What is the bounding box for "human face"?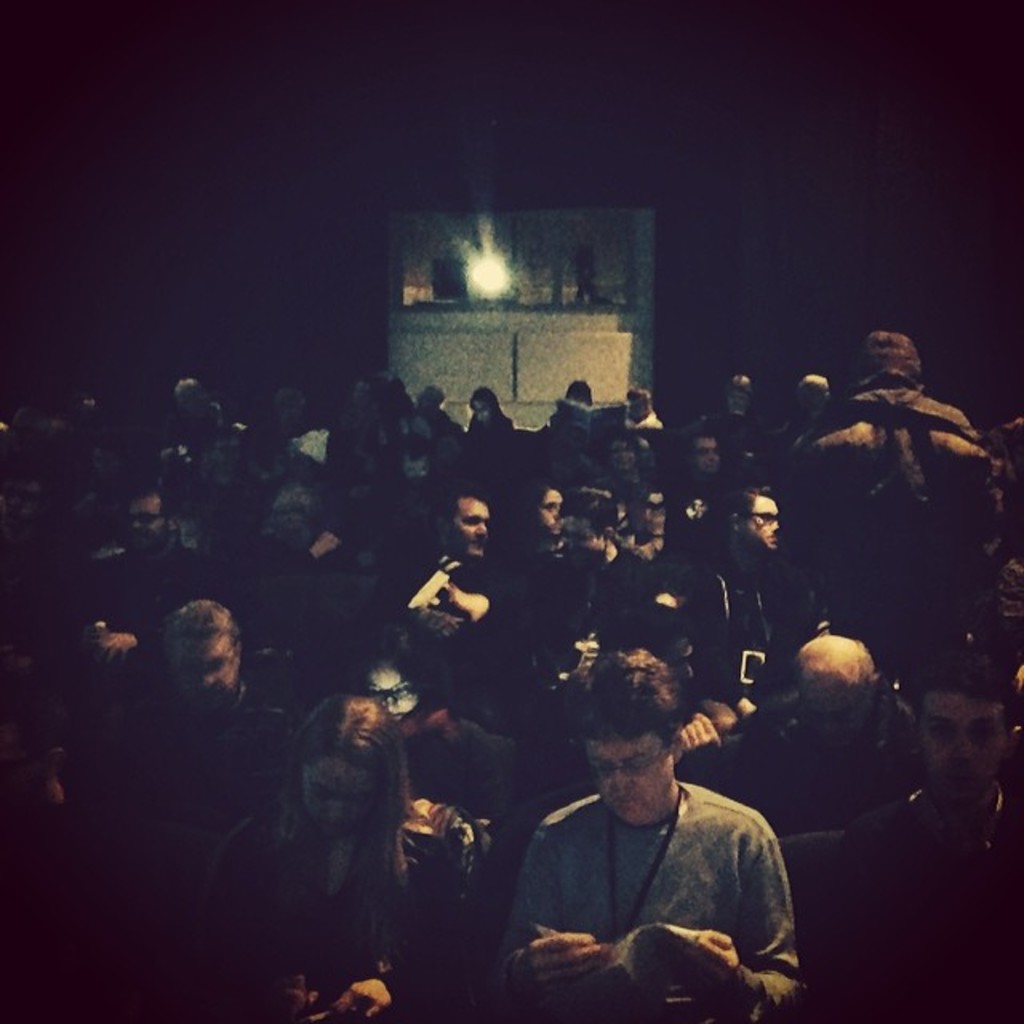
detection(675, 432, 718, 477).
